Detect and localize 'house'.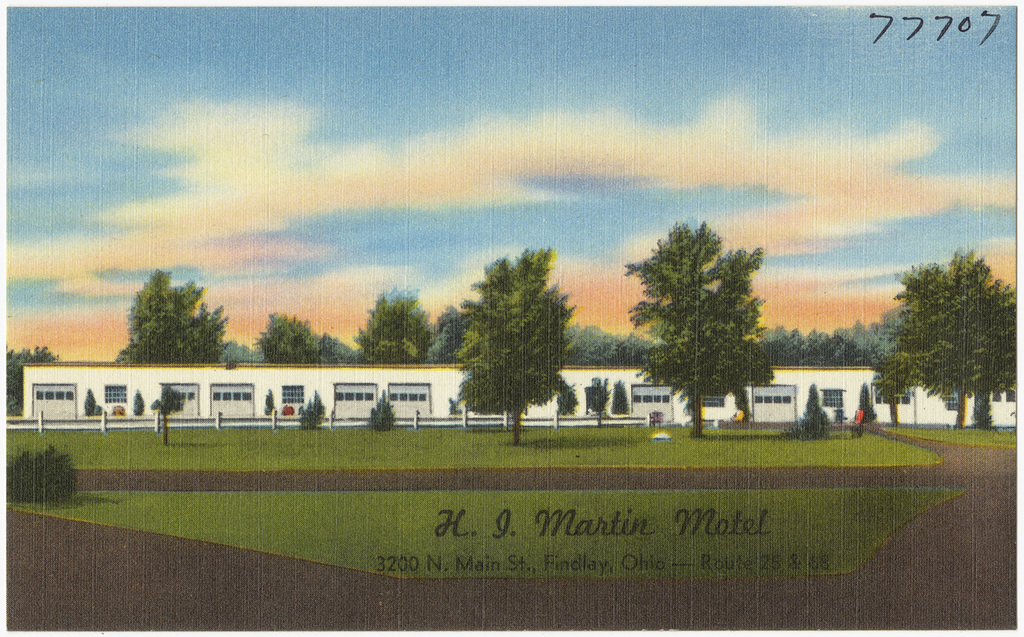
Localized at {"left": 908, "top": 366, "right": 1016, "bottom": 429}.
